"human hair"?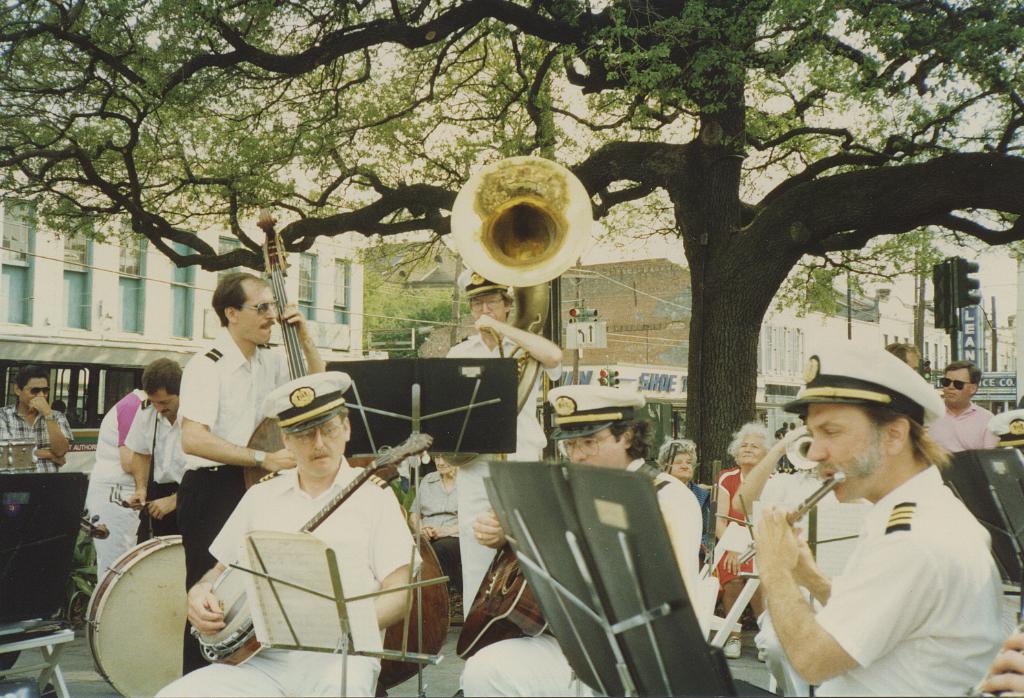
BBox(471, 291, 516, 320)
